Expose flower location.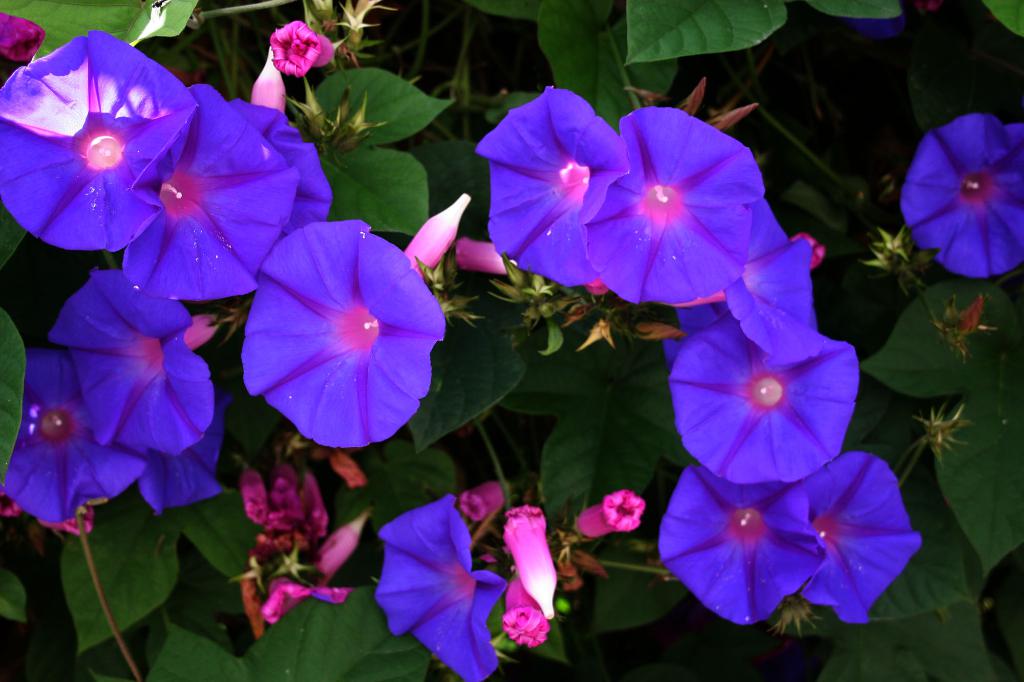
Exposed at l=897, t=118, r=1023, b=273.
